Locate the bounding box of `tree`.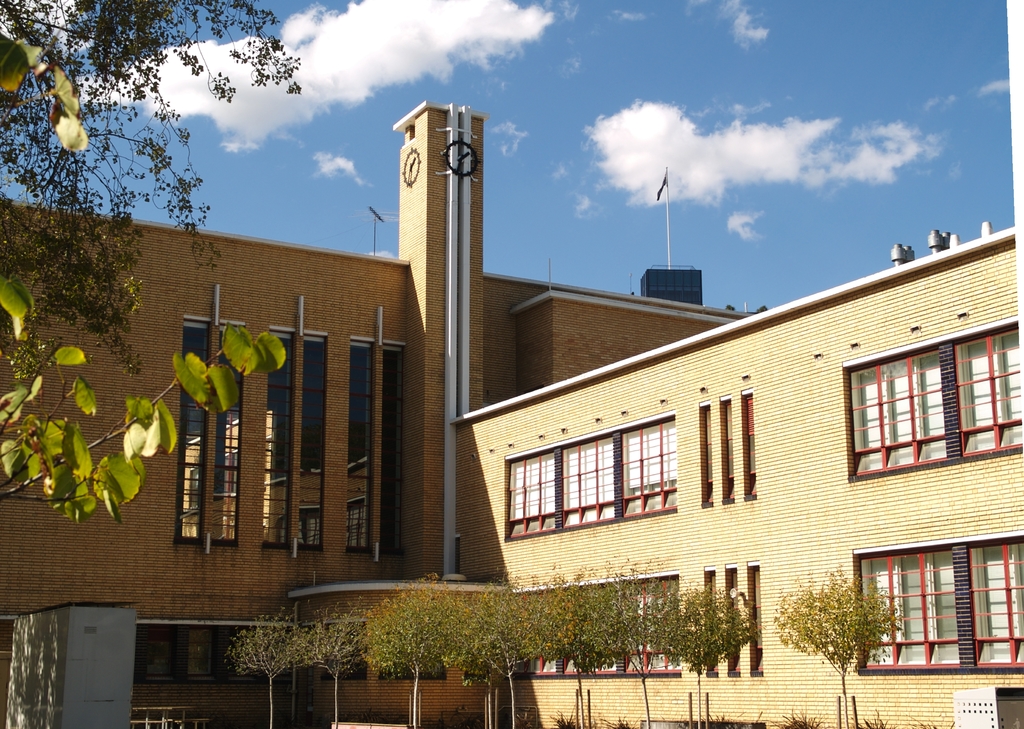
Bounding box: [left=777, top=568, right=914, bottom=693].
